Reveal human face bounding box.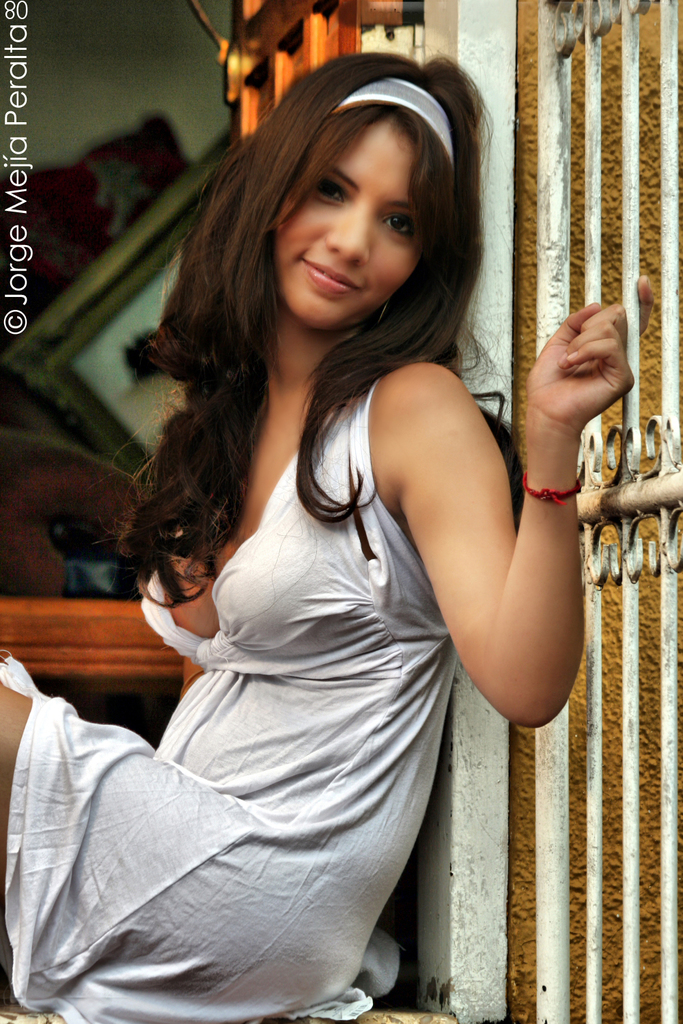
Revealed: <box>273,117,415,333</box>.
